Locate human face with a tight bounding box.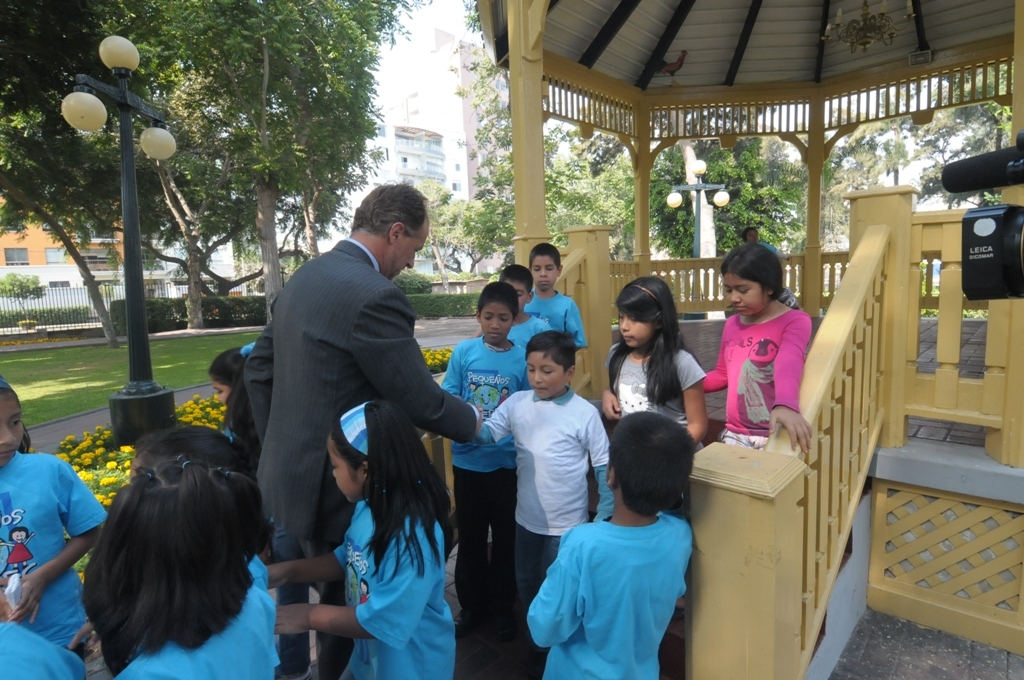
<region>745, 223, 763, 244</region>.
